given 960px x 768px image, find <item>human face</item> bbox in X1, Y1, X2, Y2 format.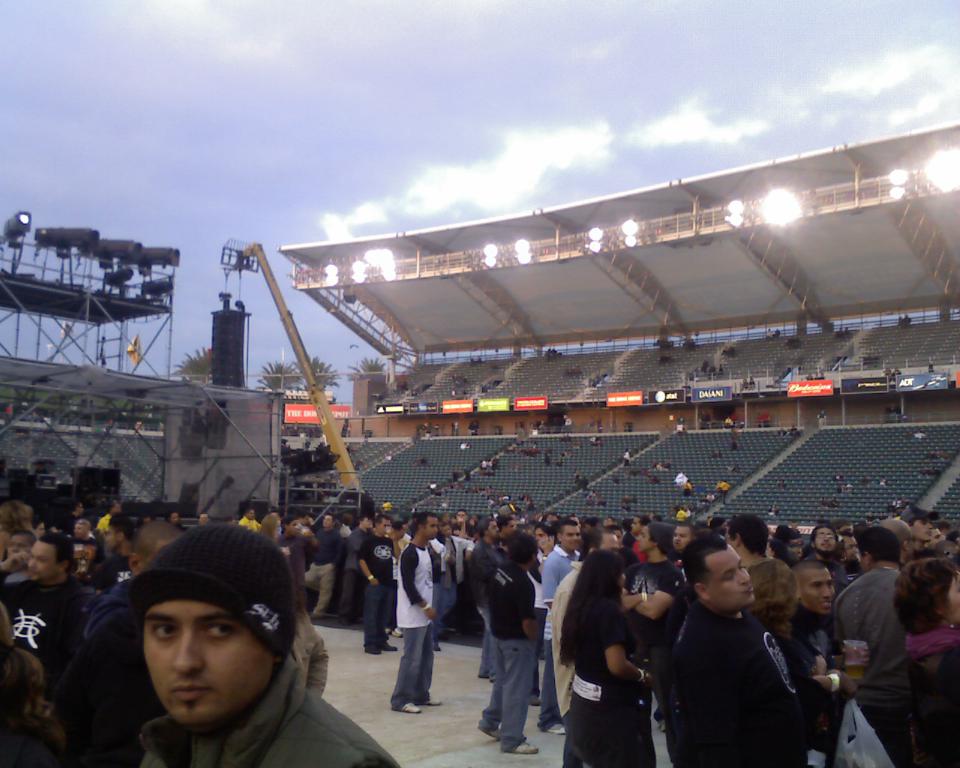
142, 539, 185, 559.
